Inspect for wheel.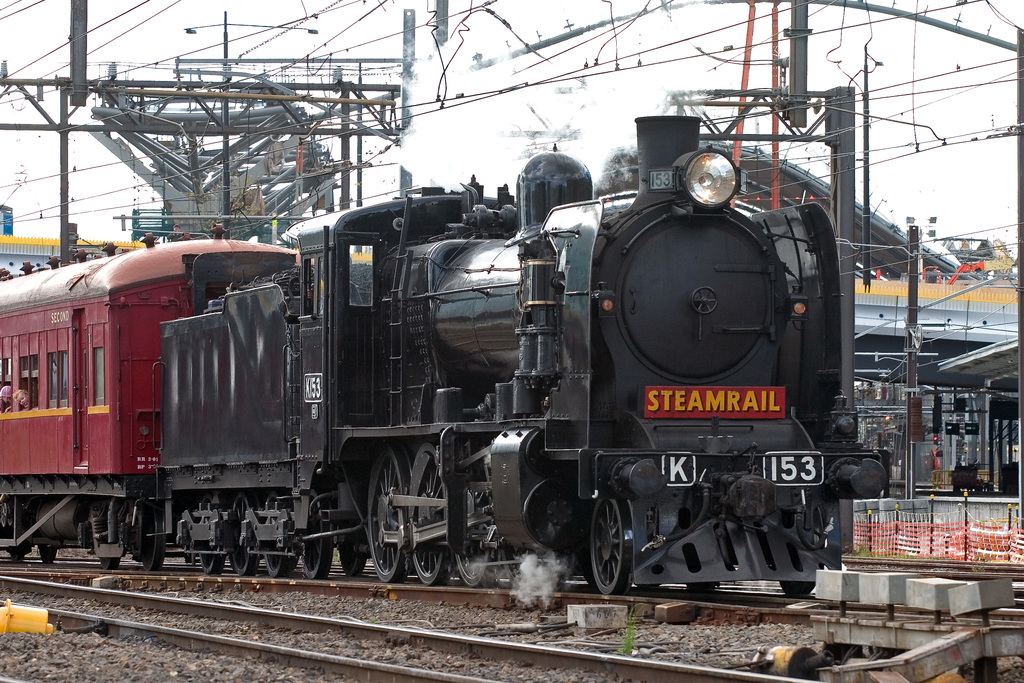
Inspection: <bbox>371, 445, 408, 578</bbox>.
